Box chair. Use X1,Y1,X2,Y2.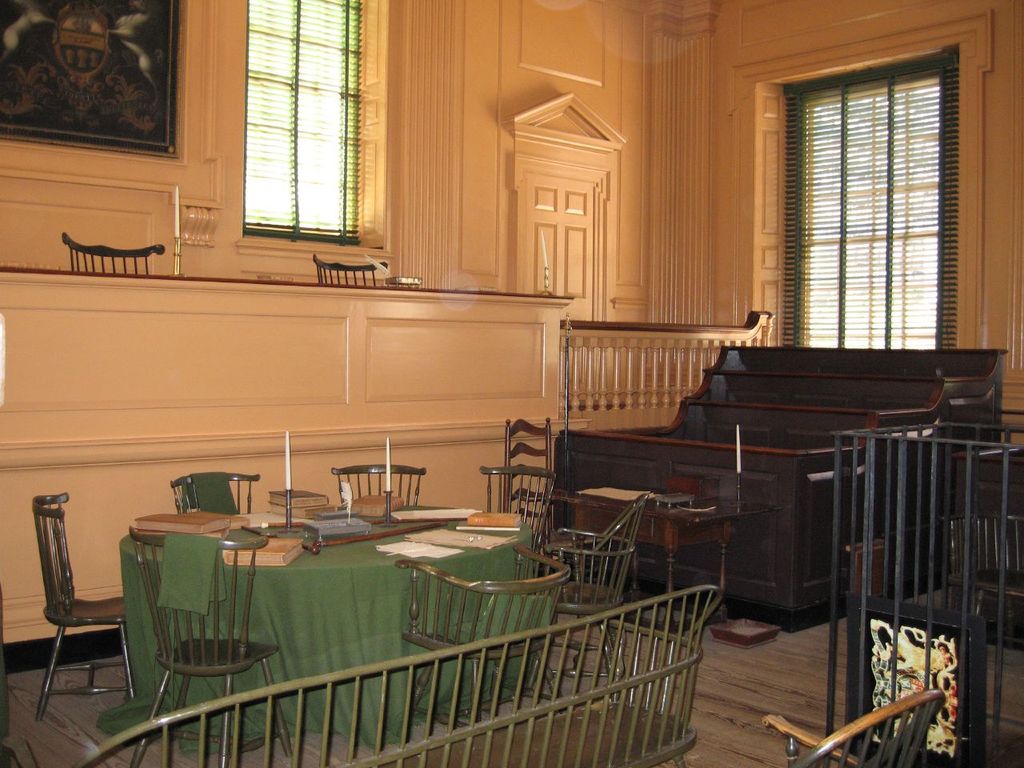
61,229,164,271.
